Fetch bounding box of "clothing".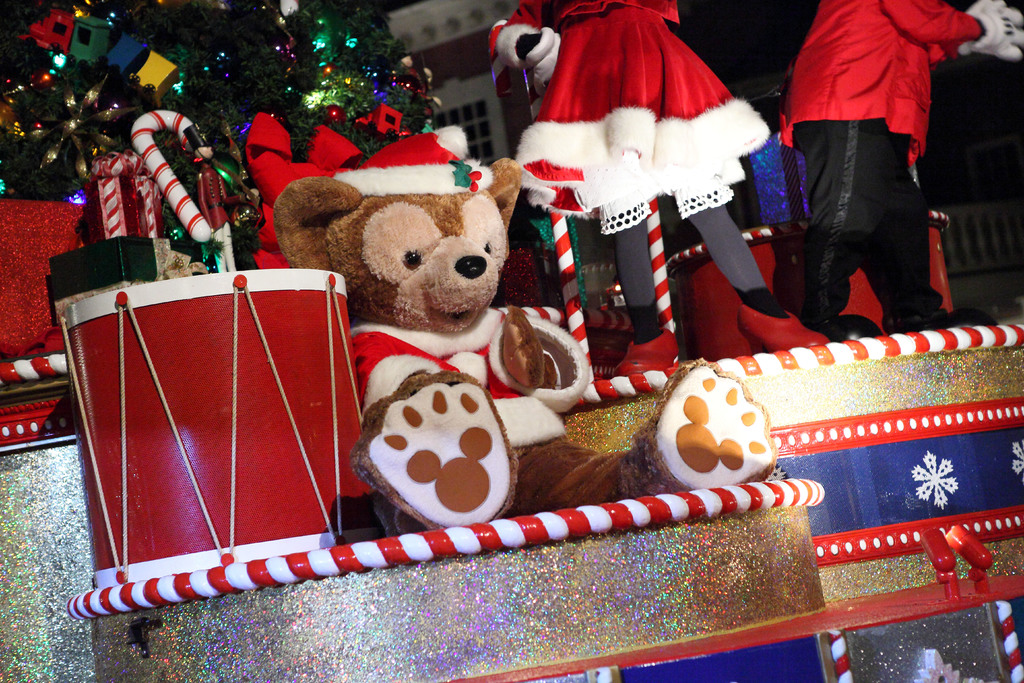
Bbox: BBox(773, 0, 966, 341).
